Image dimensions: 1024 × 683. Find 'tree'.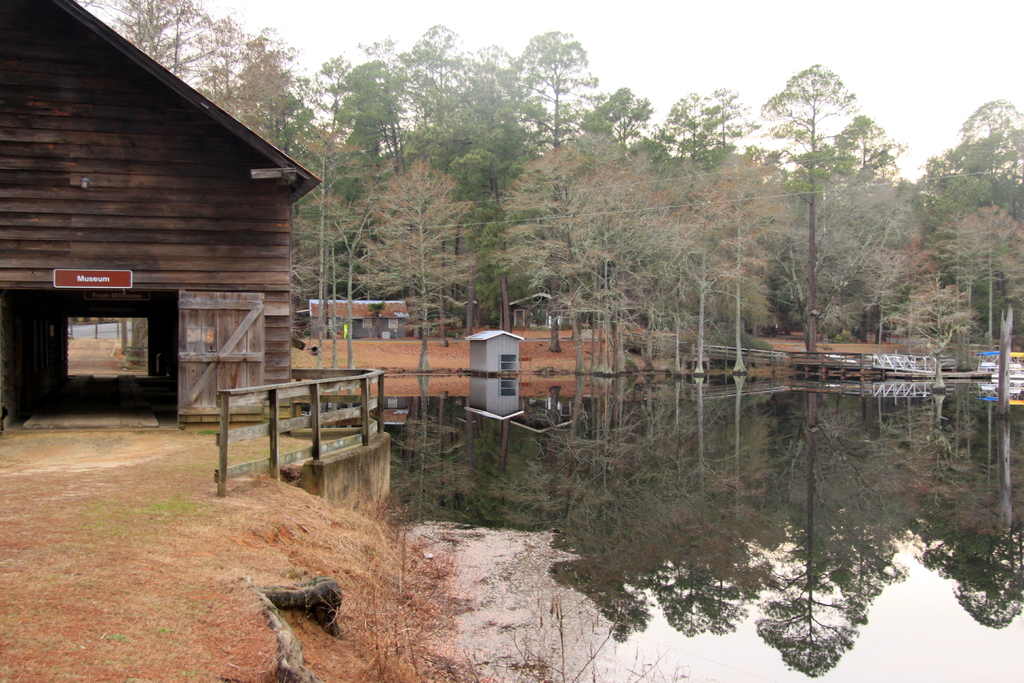
(x1=936, y1=203, x2=1023, y2=317).
